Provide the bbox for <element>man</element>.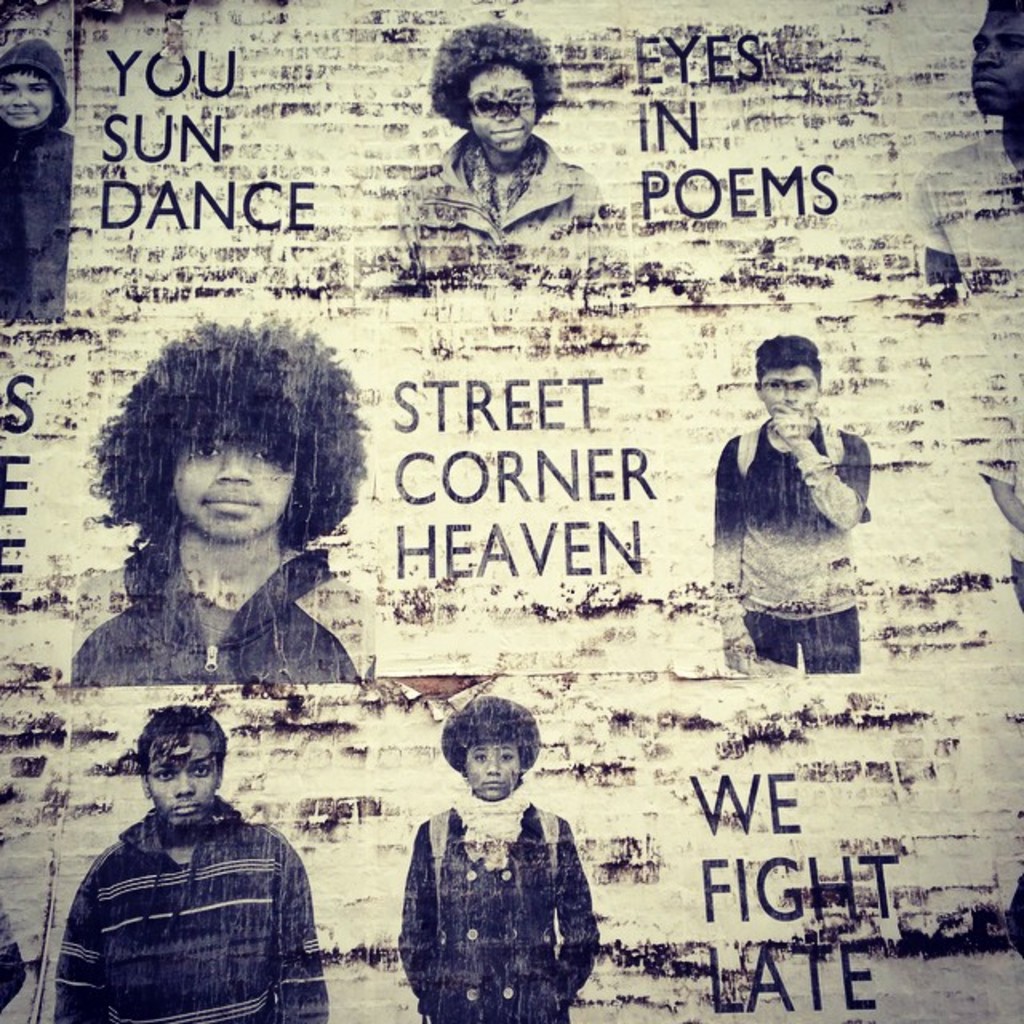
bbox=(386, 26, 611, 254).
